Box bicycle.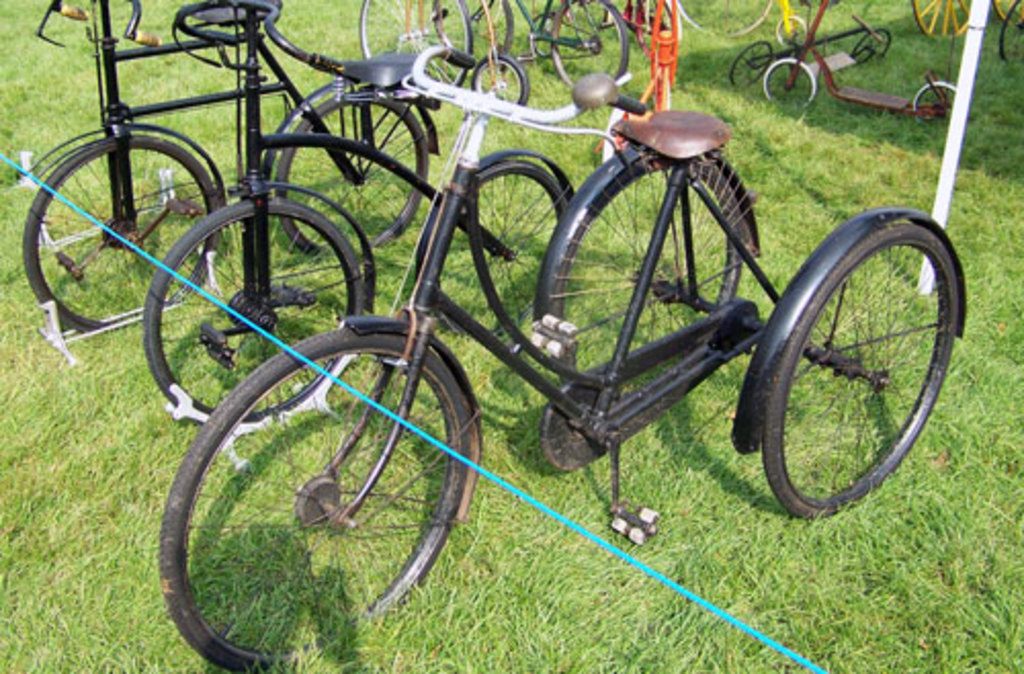
(left=121, top=0, right=582, bottom=426).
